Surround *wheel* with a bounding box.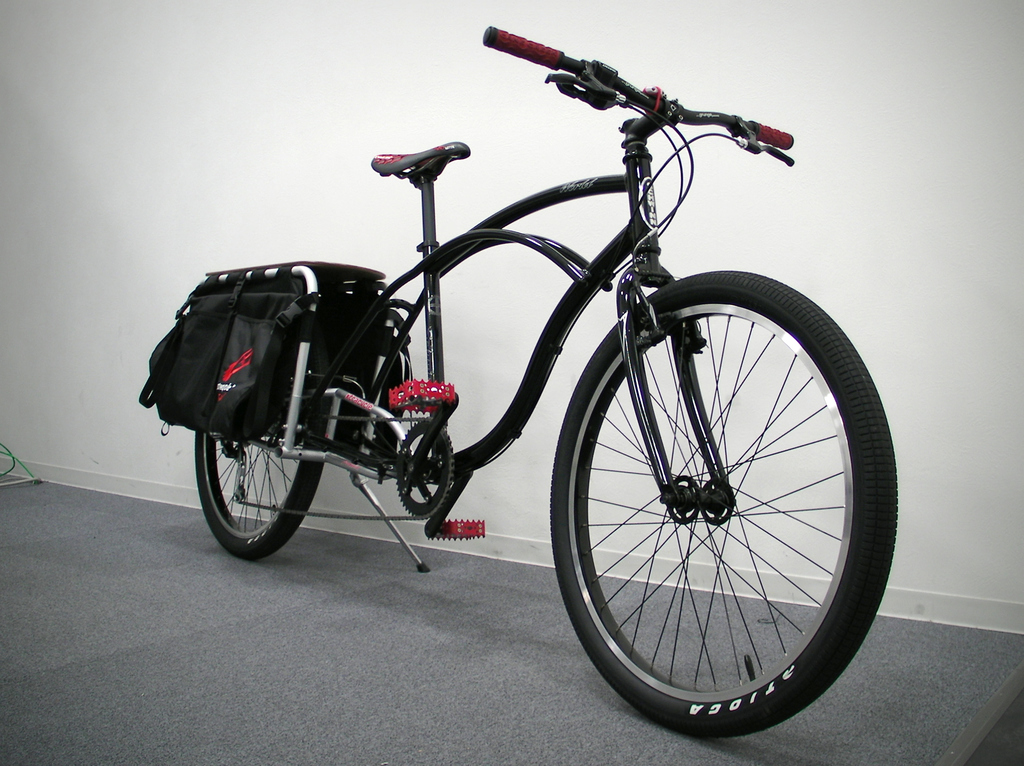
[561, 291, 879, 713].
